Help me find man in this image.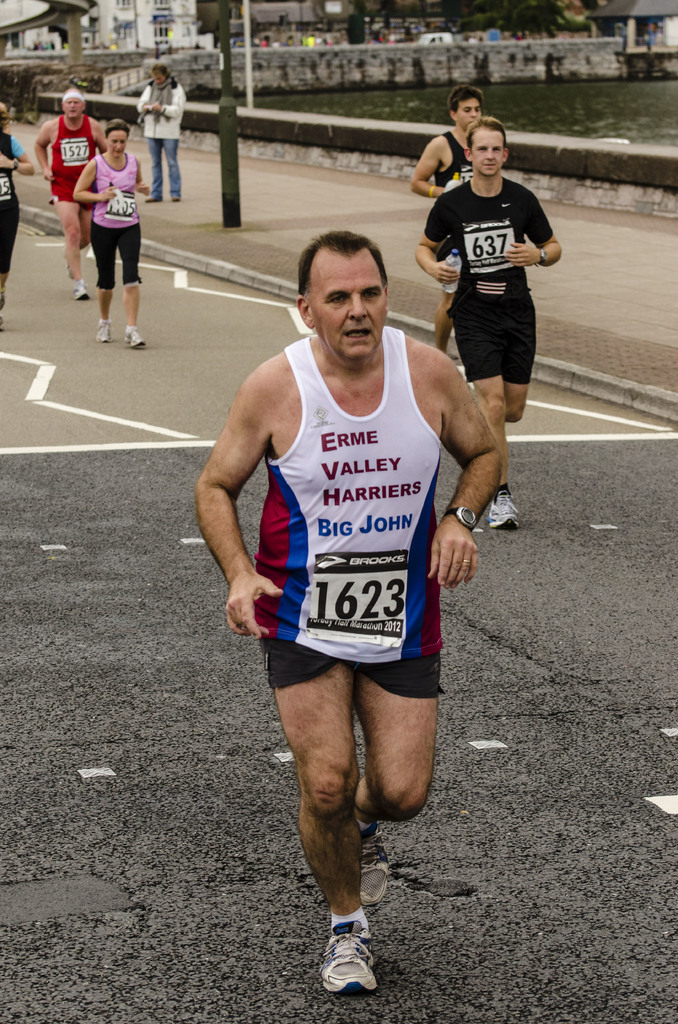
Found it: {"x1": 412, "y1": 124, "x2": 567, "y2": 529}.
